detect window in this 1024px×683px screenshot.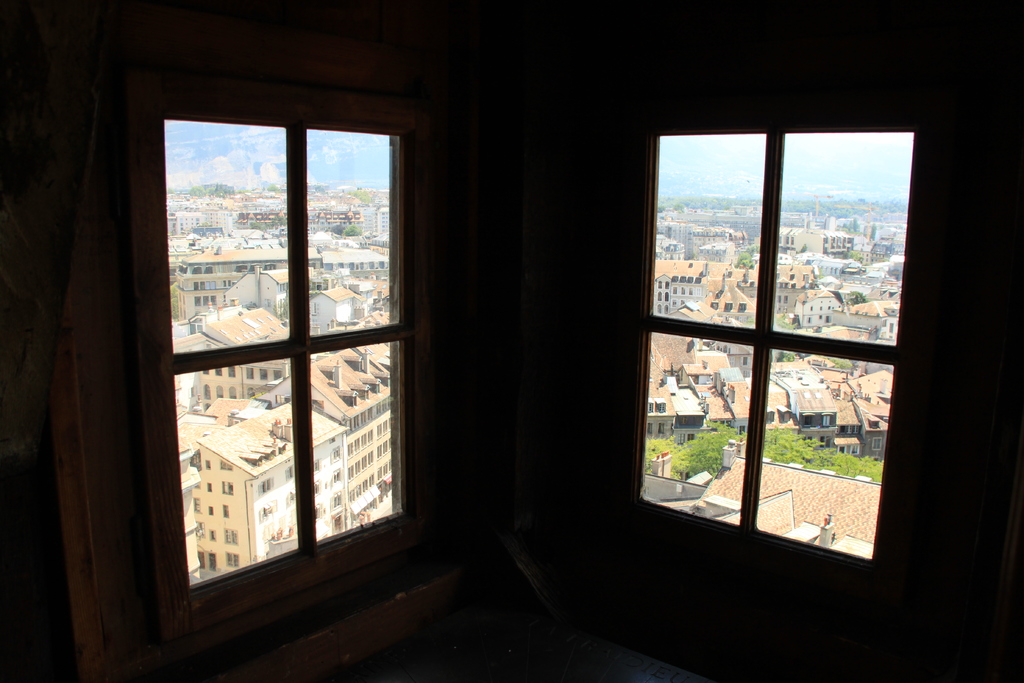
Detection: (left=208, top=504, right=214, bottom=516).
